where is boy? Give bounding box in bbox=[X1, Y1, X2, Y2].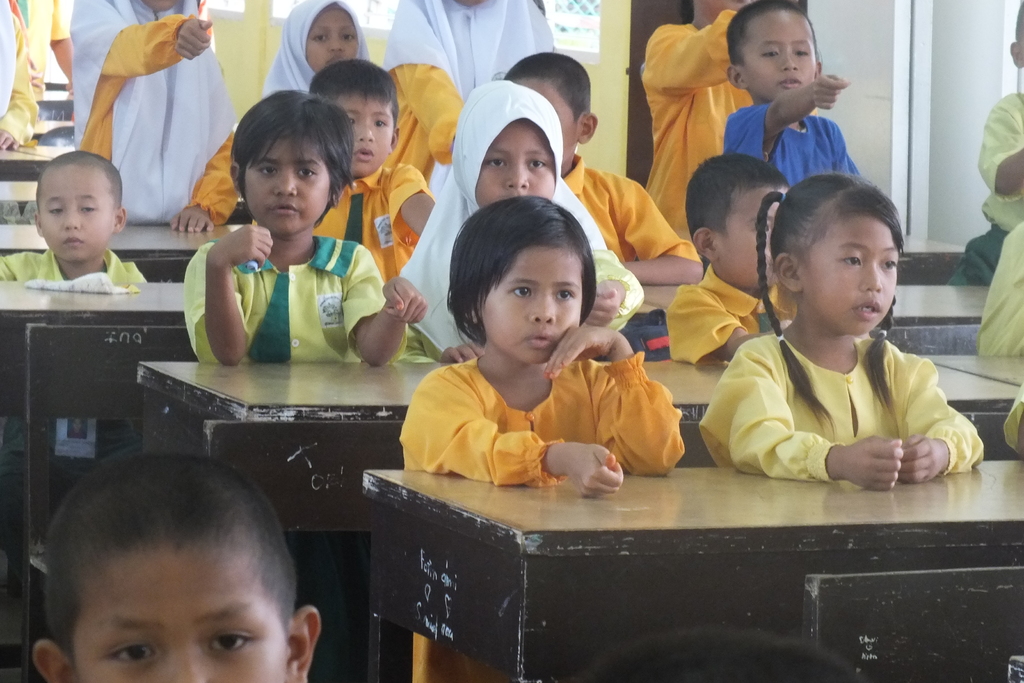
bbox=[0, 148, 147, 282].
